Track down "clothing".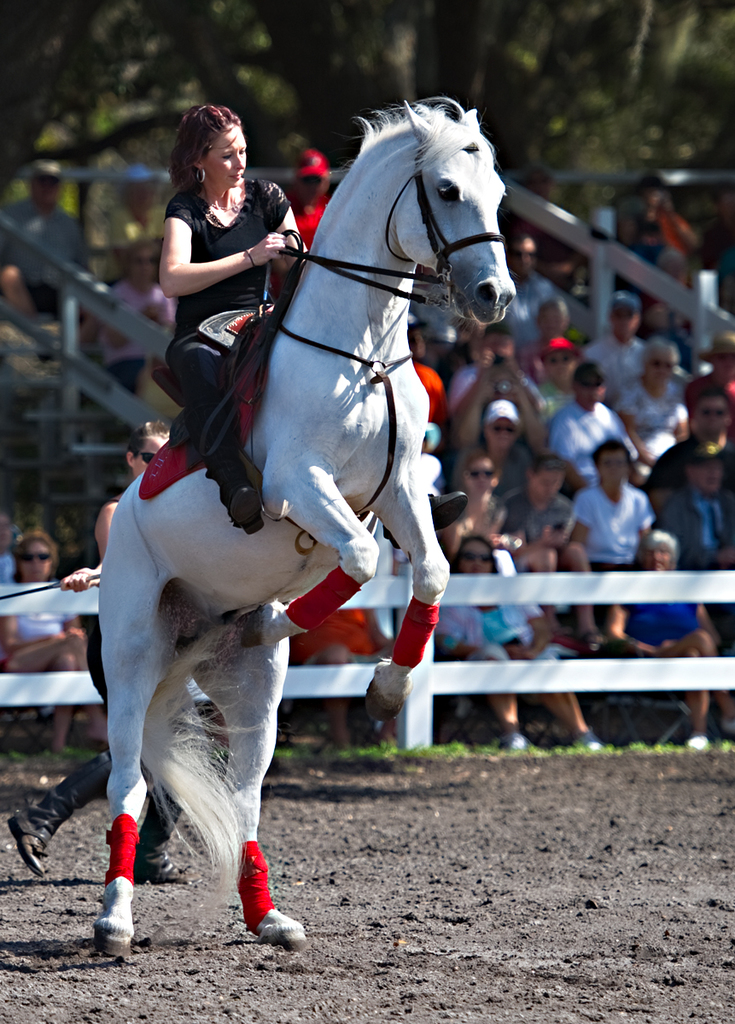
Tracked to 563, 476, 664, 566.
